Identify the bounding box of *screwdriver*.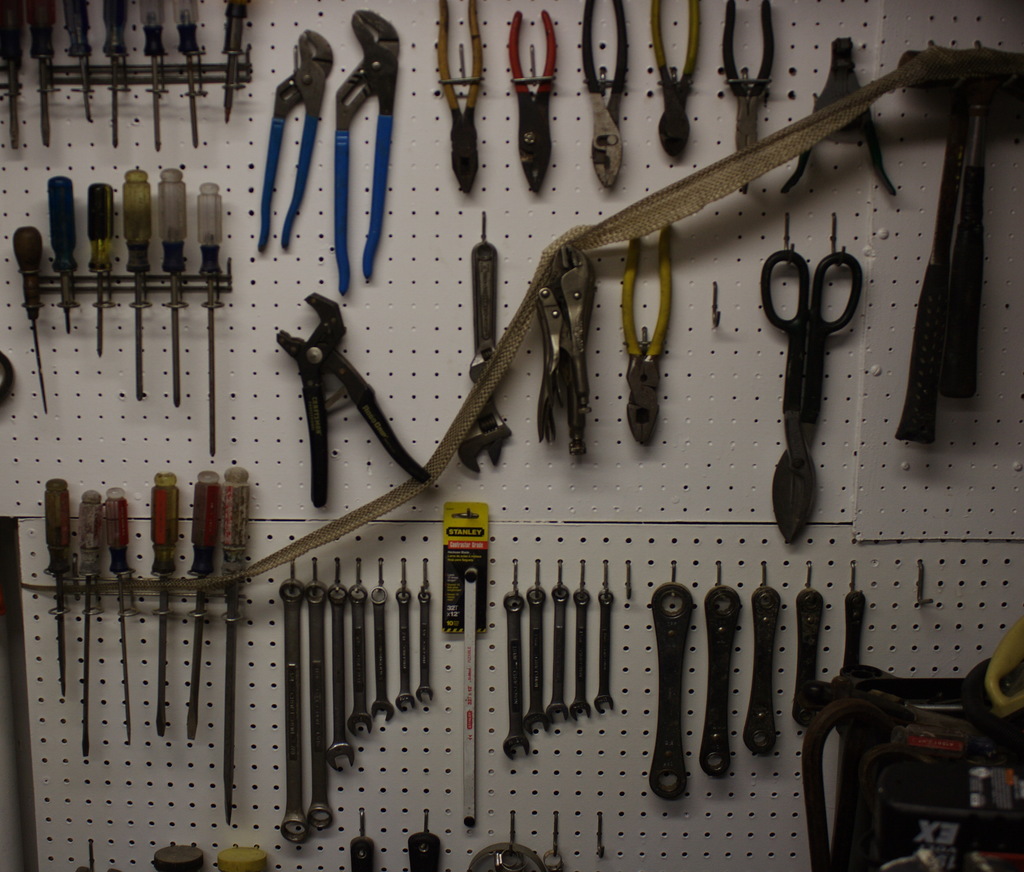
BBox(139, 0, 161, 152).
